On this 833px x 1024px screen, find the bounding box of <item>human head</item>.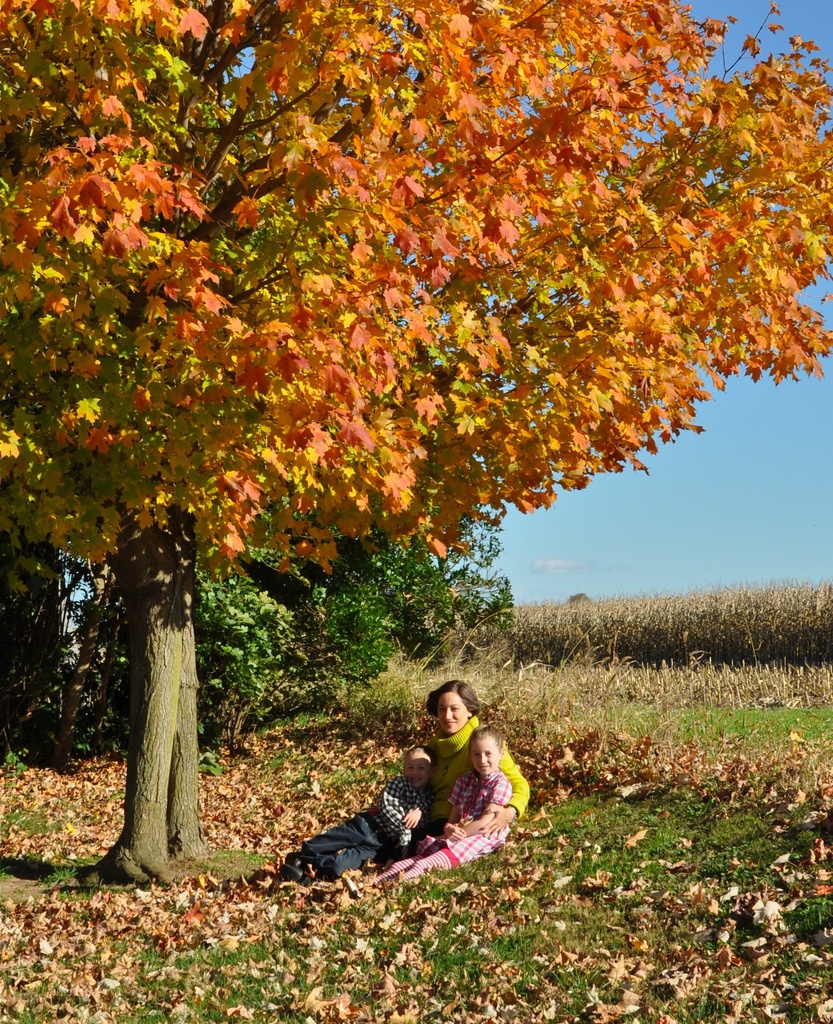
Bounding box: left=406, top=746, right=433, bottom=790.
